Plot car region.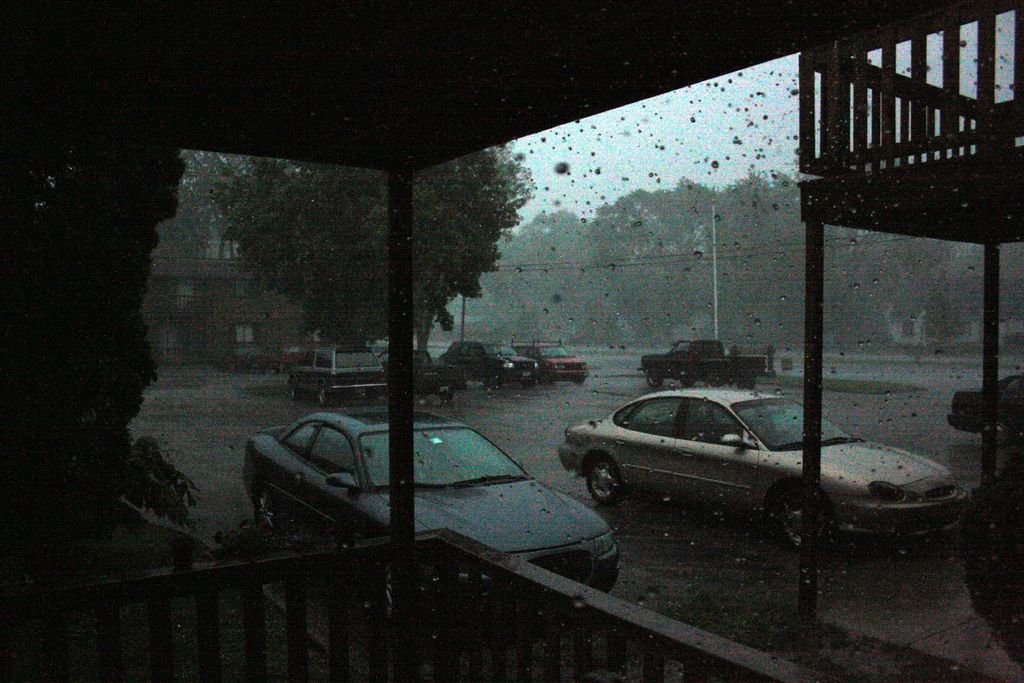
Plotted at bbox=[449, 334, 545, 388].
